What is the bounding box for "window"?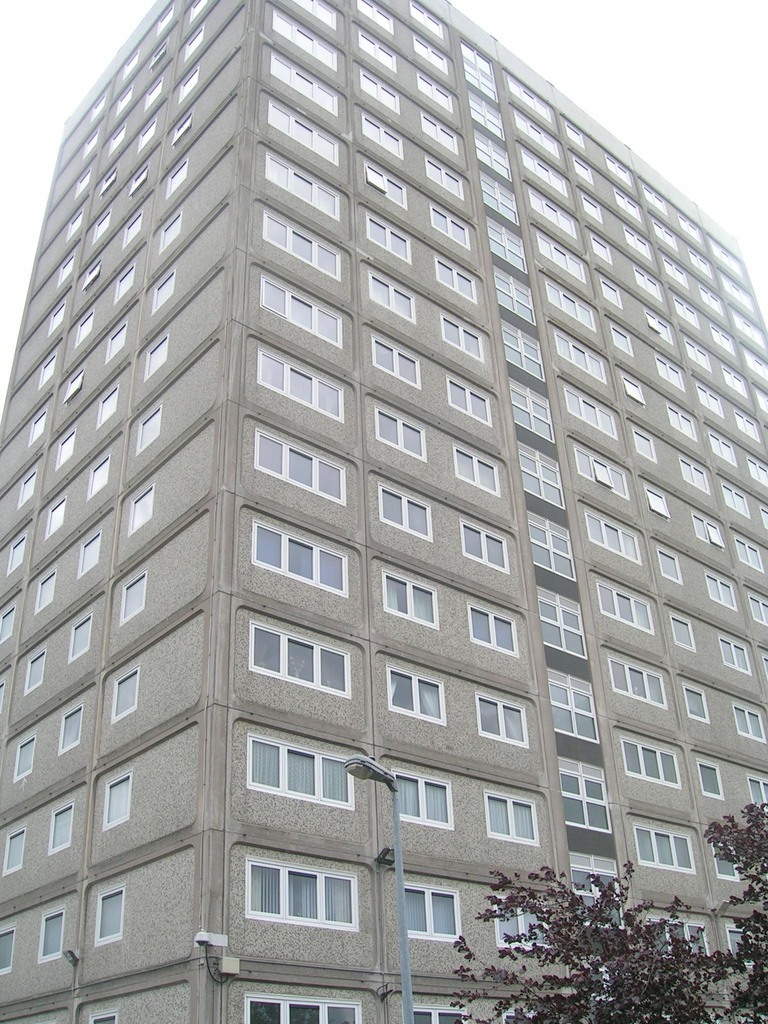
[left=501, top=321, right=538, bottom=366].
